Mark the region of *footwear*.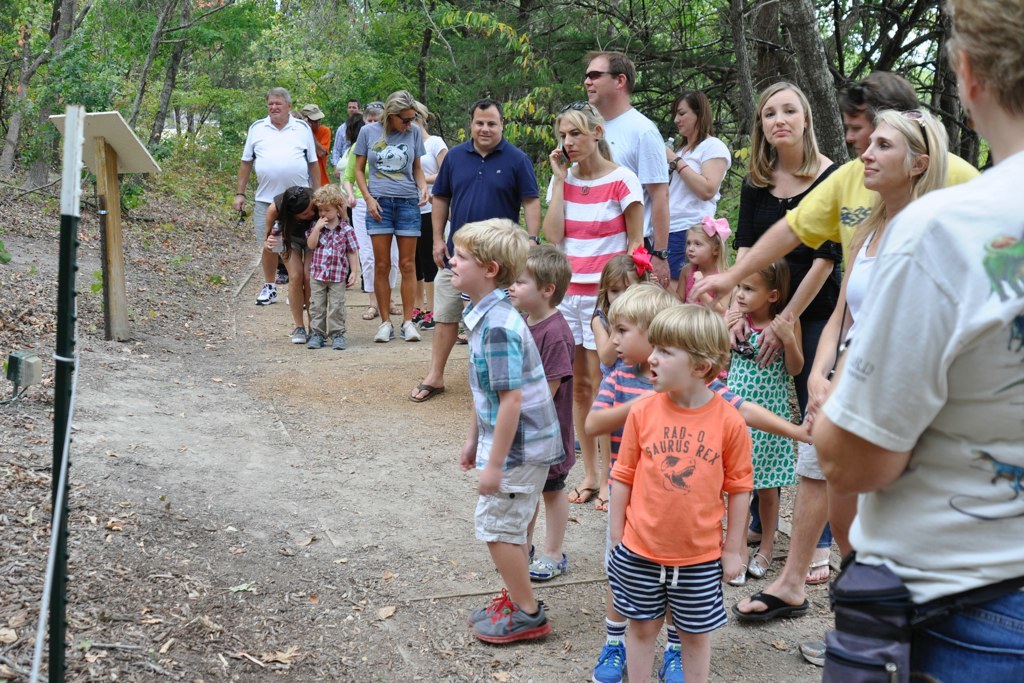
Region: bbox(388, 302, 400, 316).
